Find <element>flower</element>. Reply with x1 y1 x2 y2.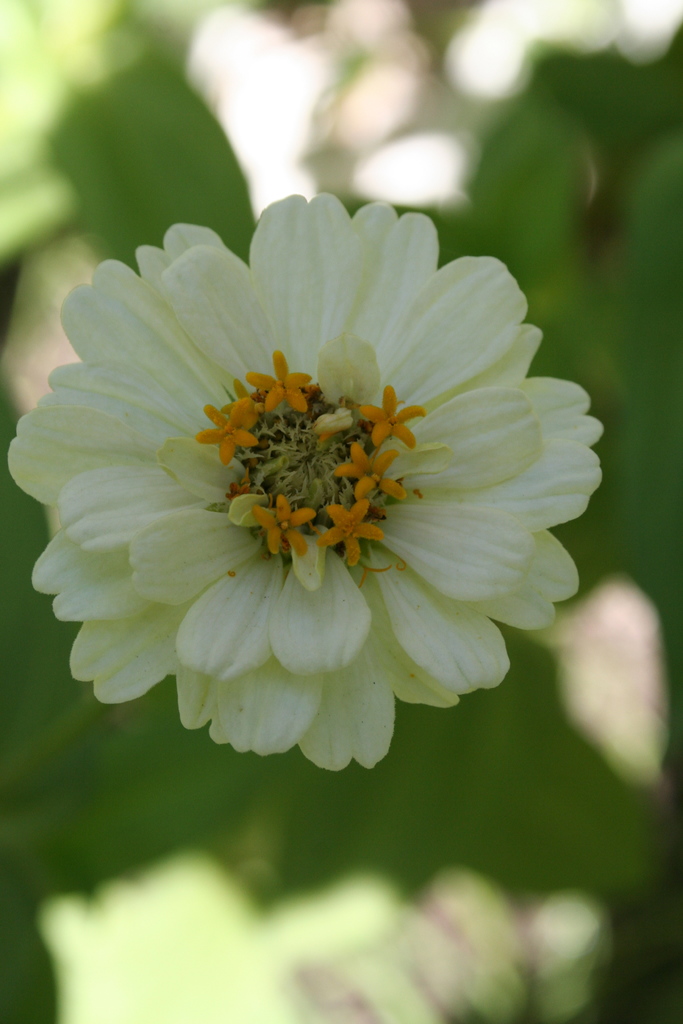
554 574 666 795.
